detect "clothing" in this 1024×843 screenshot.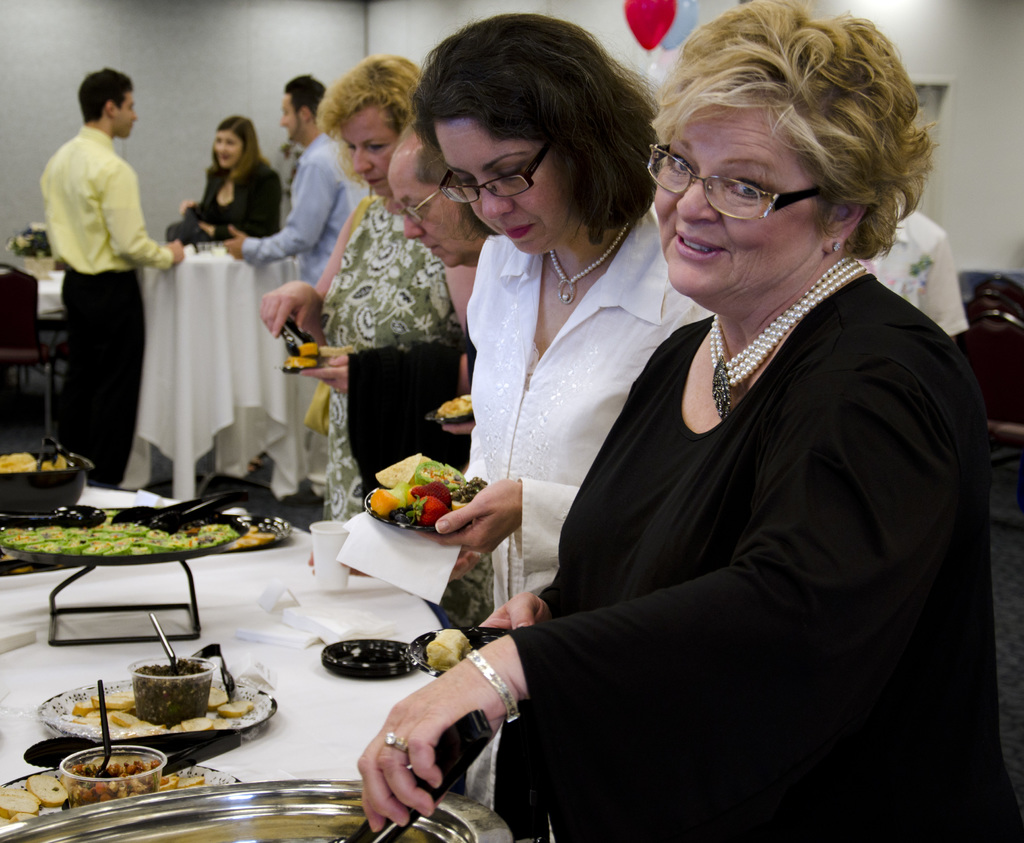
Detection: 864,193,971,337.
